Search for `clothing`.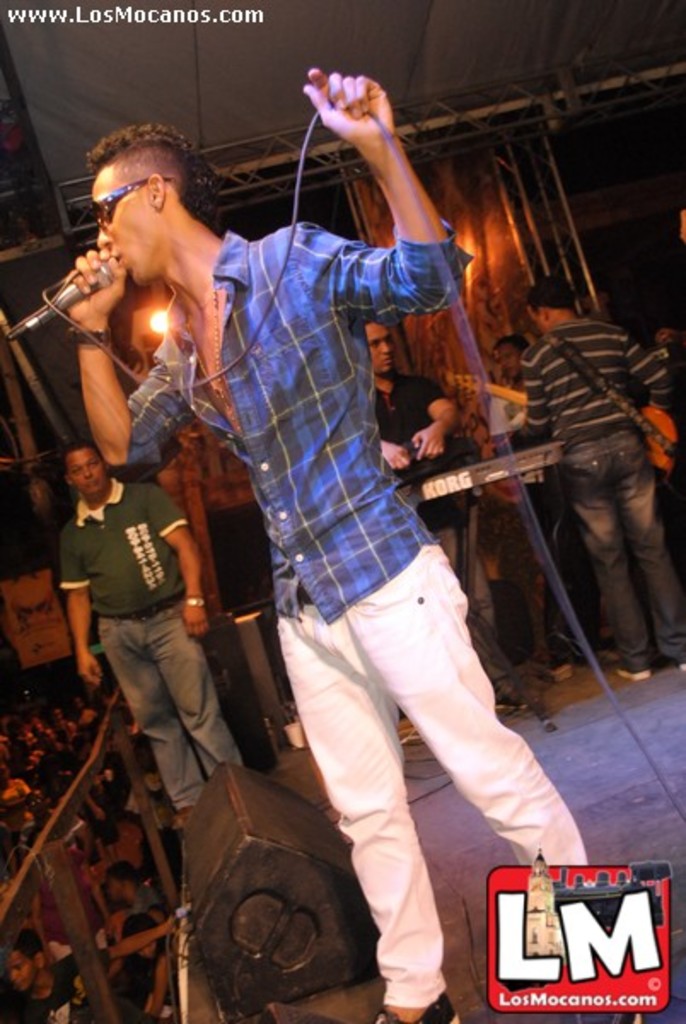
Found at {"x1": 97, "y1": 205, "x2": 606, "y2": 992}.
